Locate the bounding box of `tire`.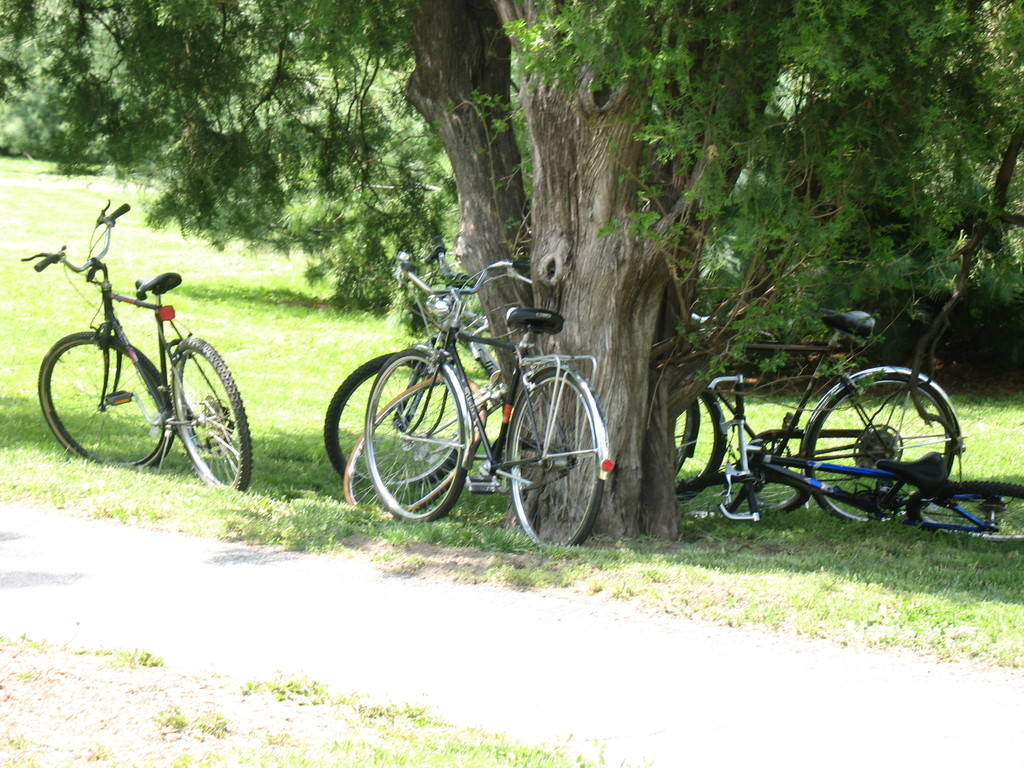
Bounding box: x1=908 y1=484 x2=1023 y2=543.
